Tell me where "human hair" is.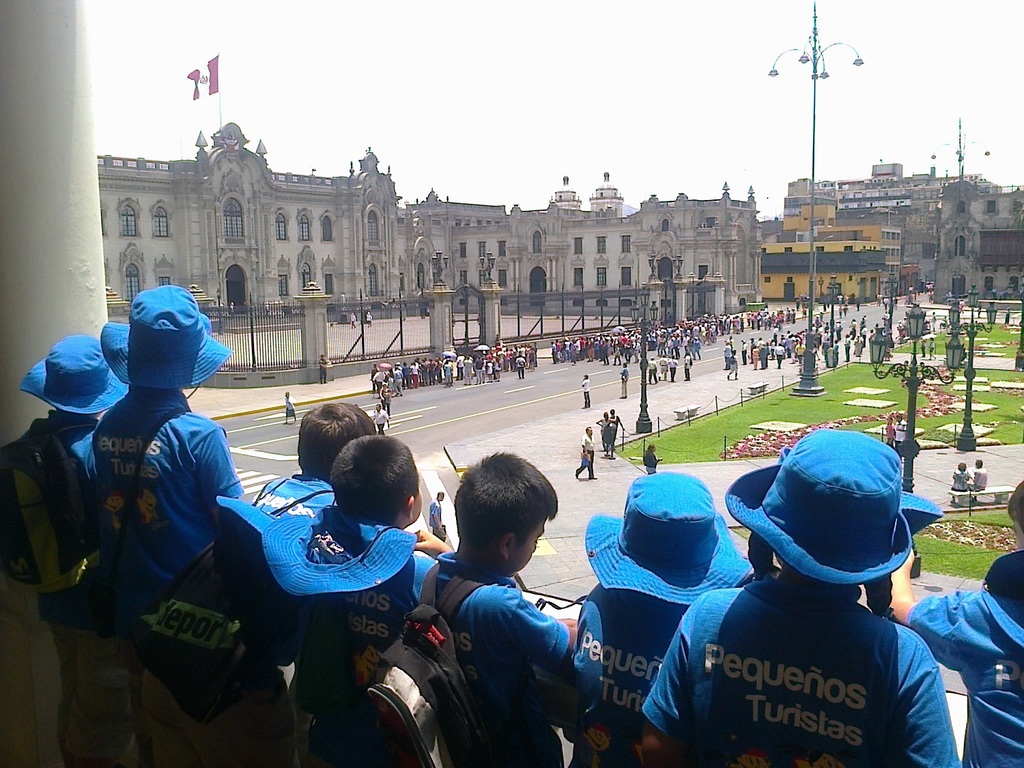
"human hair" is at 437:492:442:496.
